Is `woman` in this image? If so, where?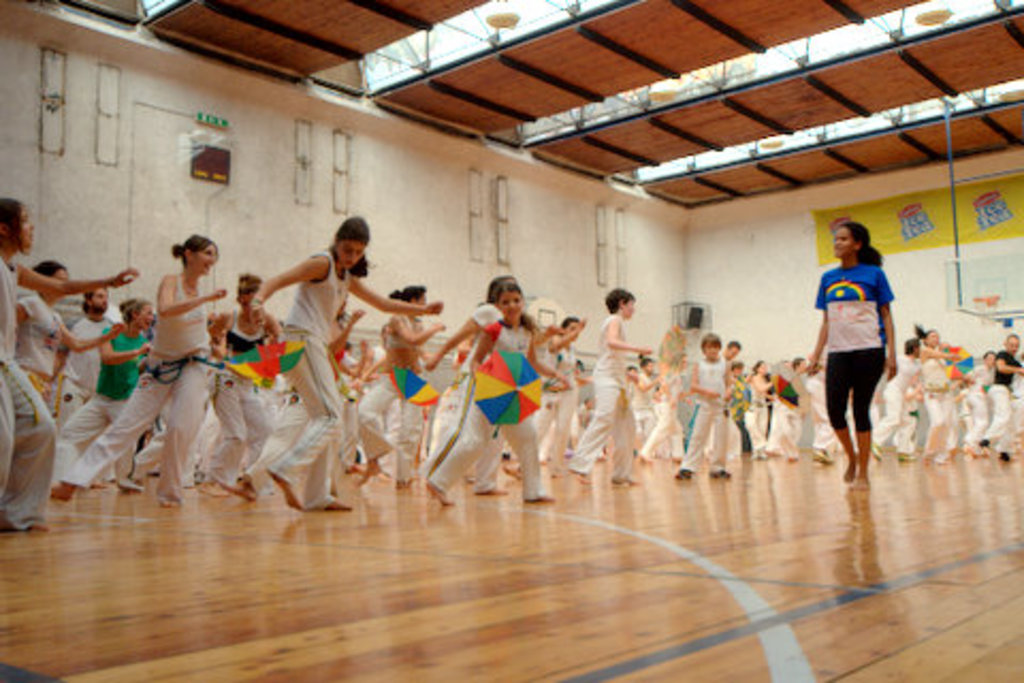
Yes, at (58, 292, 151, 476).
